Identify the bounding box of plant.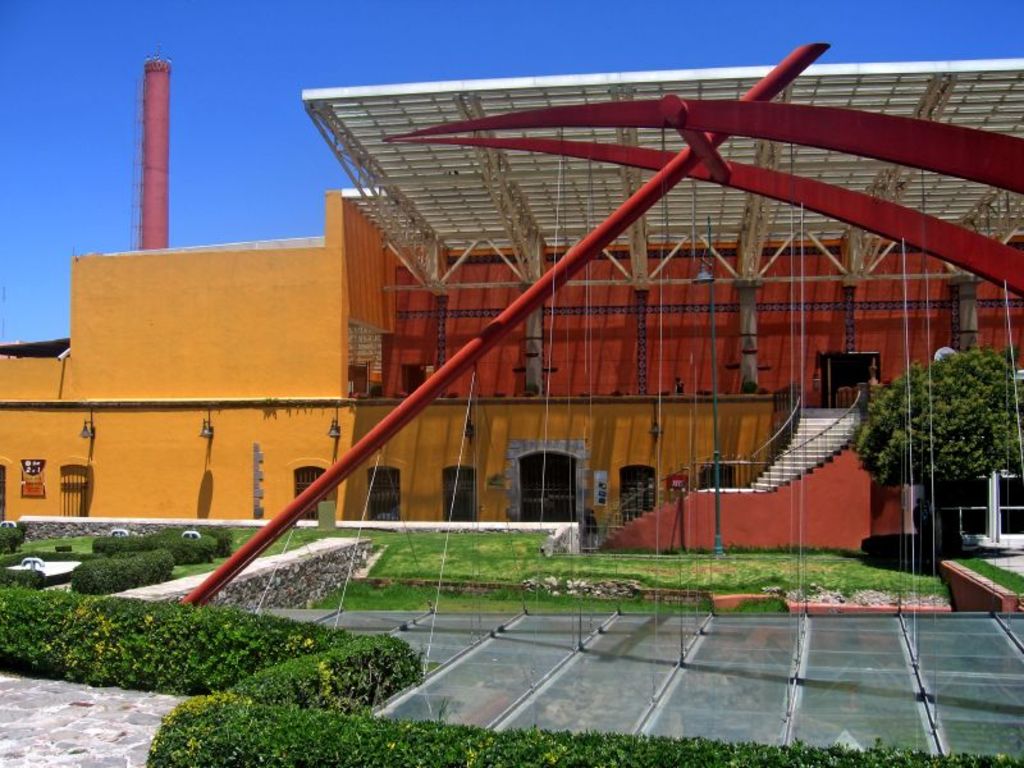
bbox(0, 539, 70, 588).
